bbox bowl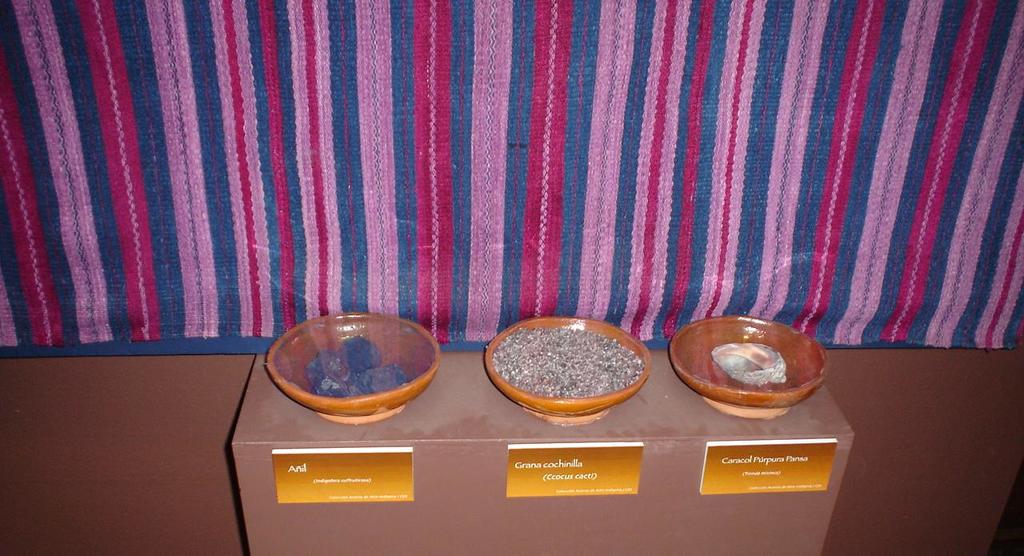
(left=265, top=314, right=439, bottom=428)
